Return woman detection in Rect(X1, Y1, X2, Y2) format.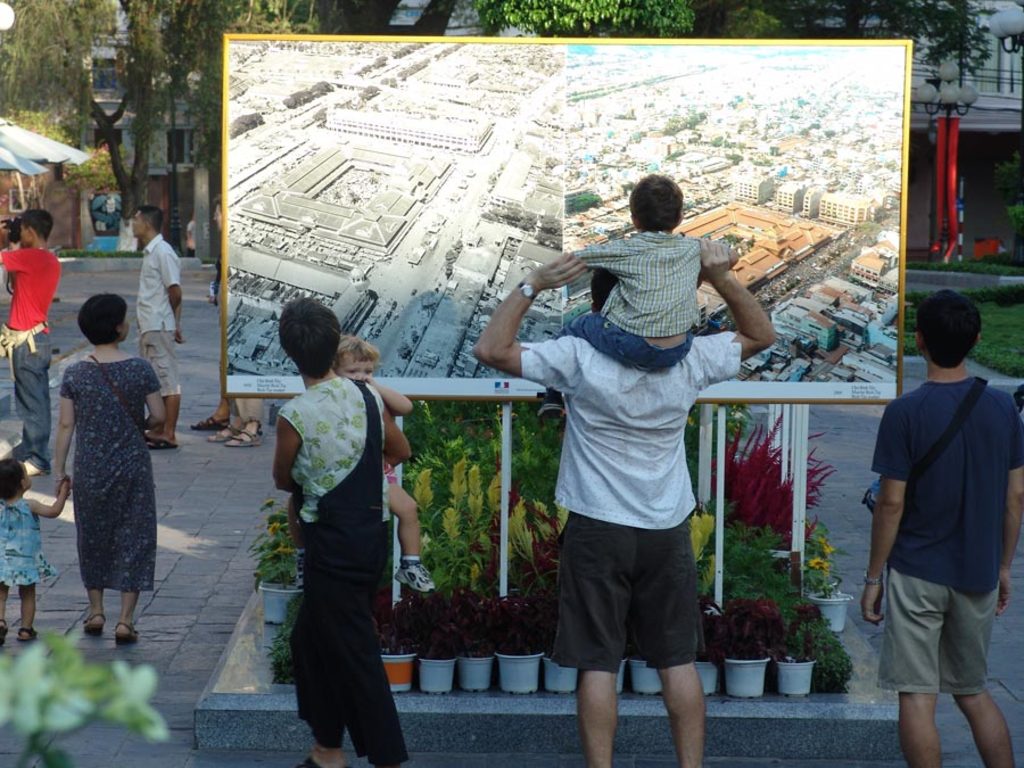
Rect(270, 304, 414, 767).
